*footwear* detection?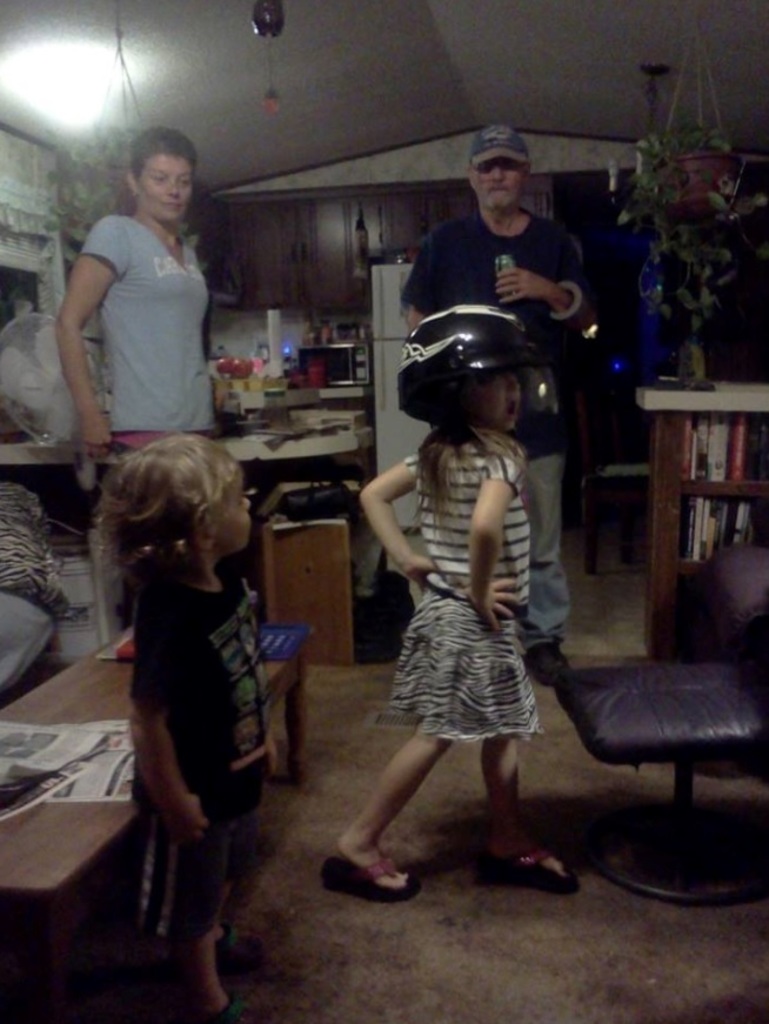
locate(202, 998, 252, 1023)
